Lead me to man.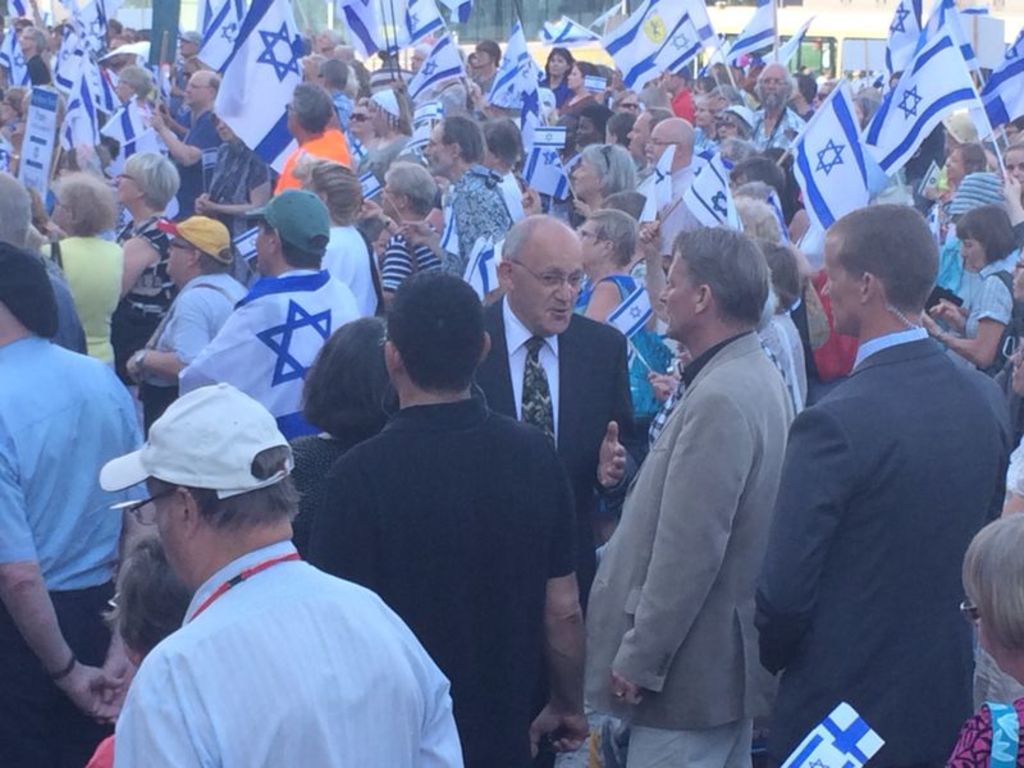
Lead to 301,269,591,767.
